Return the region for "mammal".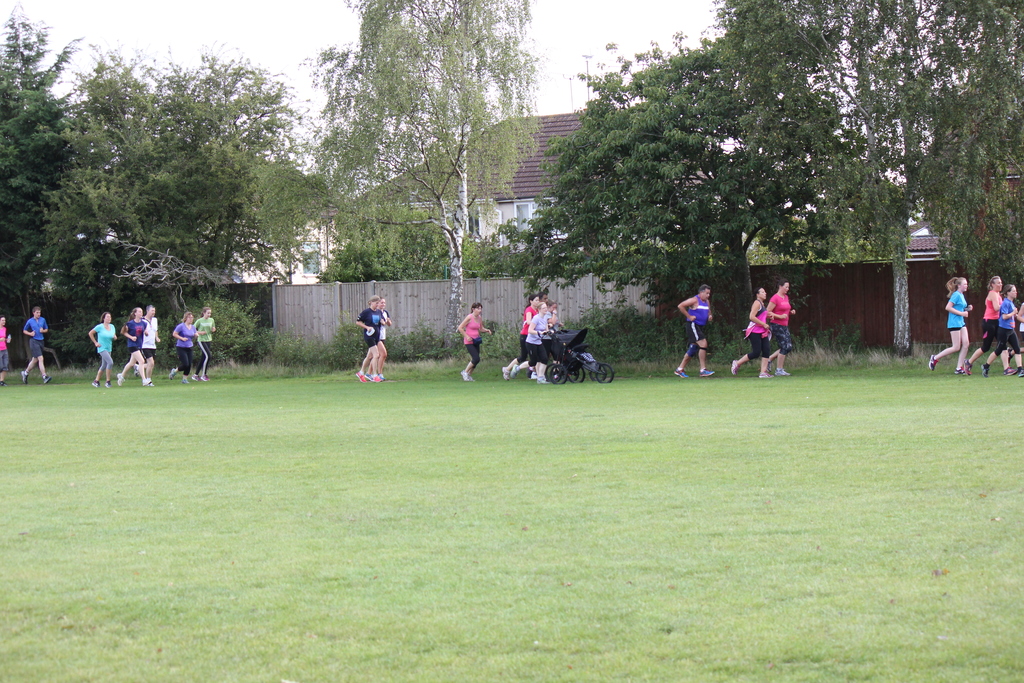
<box>460,300,489,384</box>.
